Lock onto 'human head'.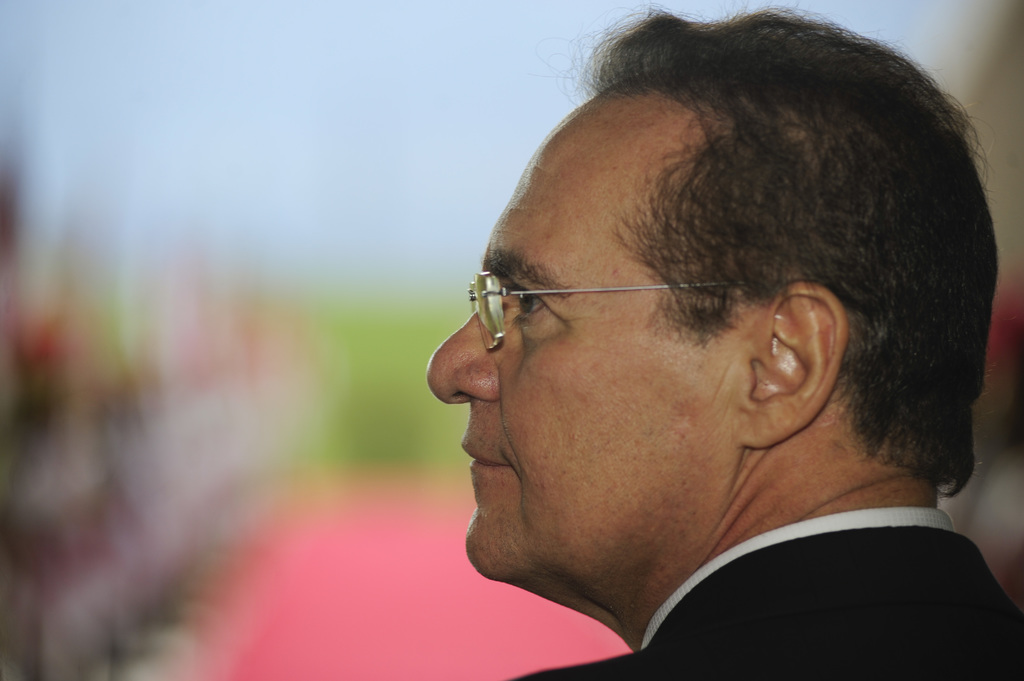
Locked: {"x1": 452, "y1": 33, "x2": 964, "y2": 588}.
